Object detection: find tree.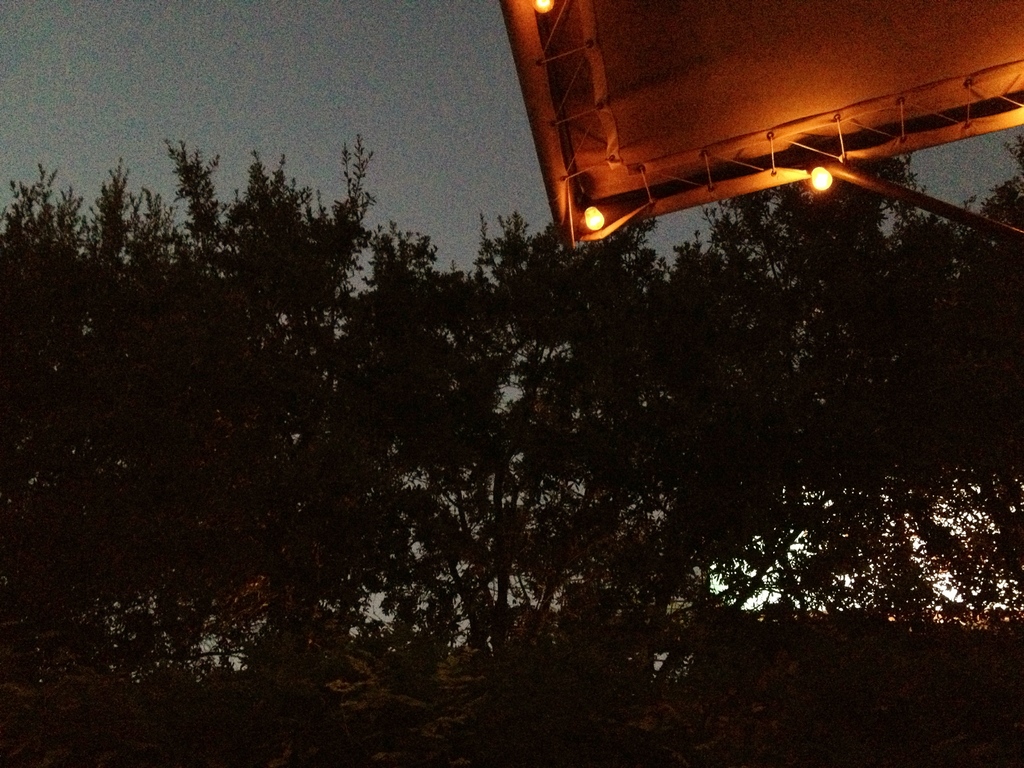
[left=0, top=131, right=1022, bottom=765].
